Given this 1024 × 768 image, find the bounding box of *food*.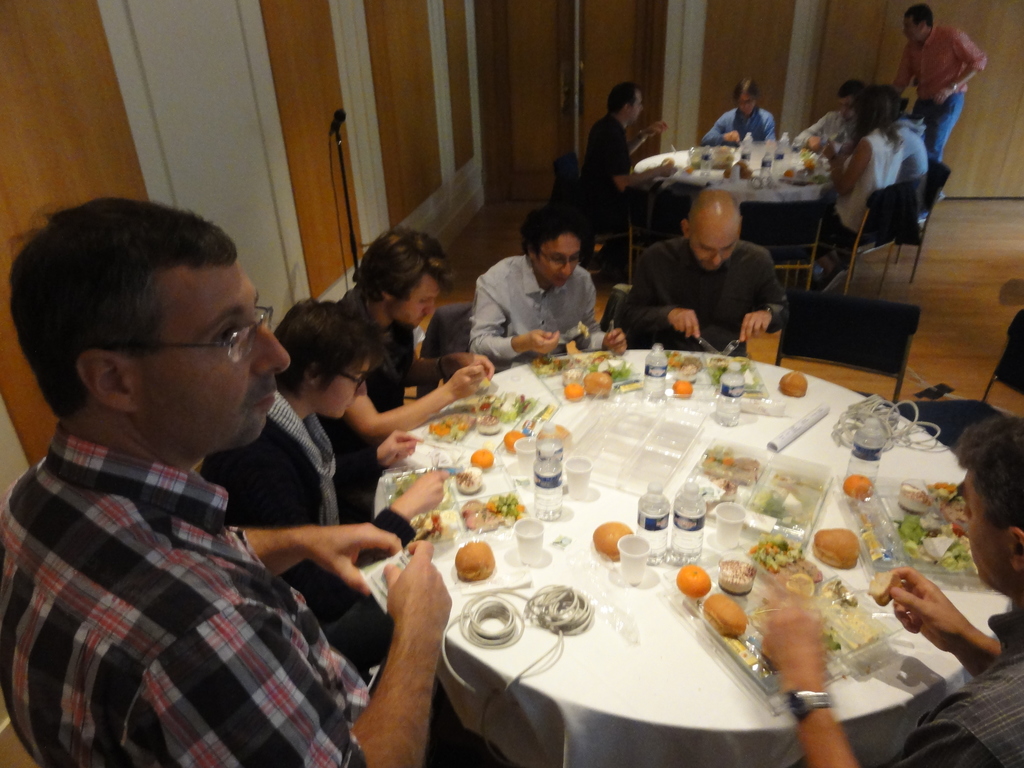
799,148,817,169.
